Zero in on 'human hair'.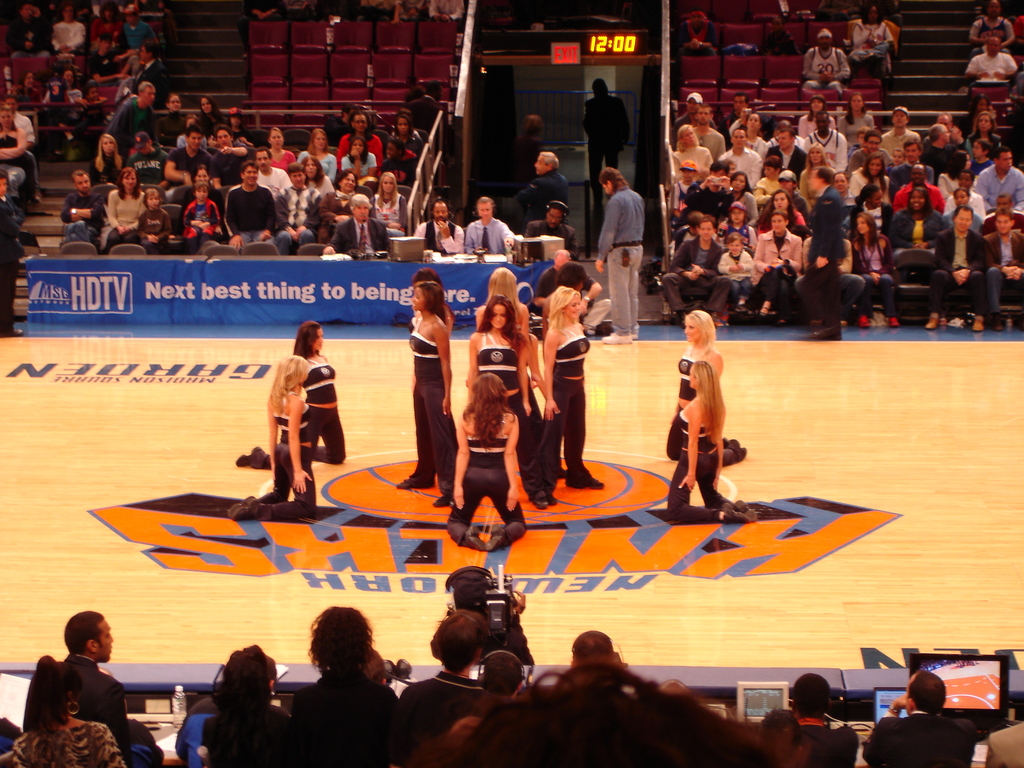
Zeroed in: l=115, t=166, r=141, b=200.
